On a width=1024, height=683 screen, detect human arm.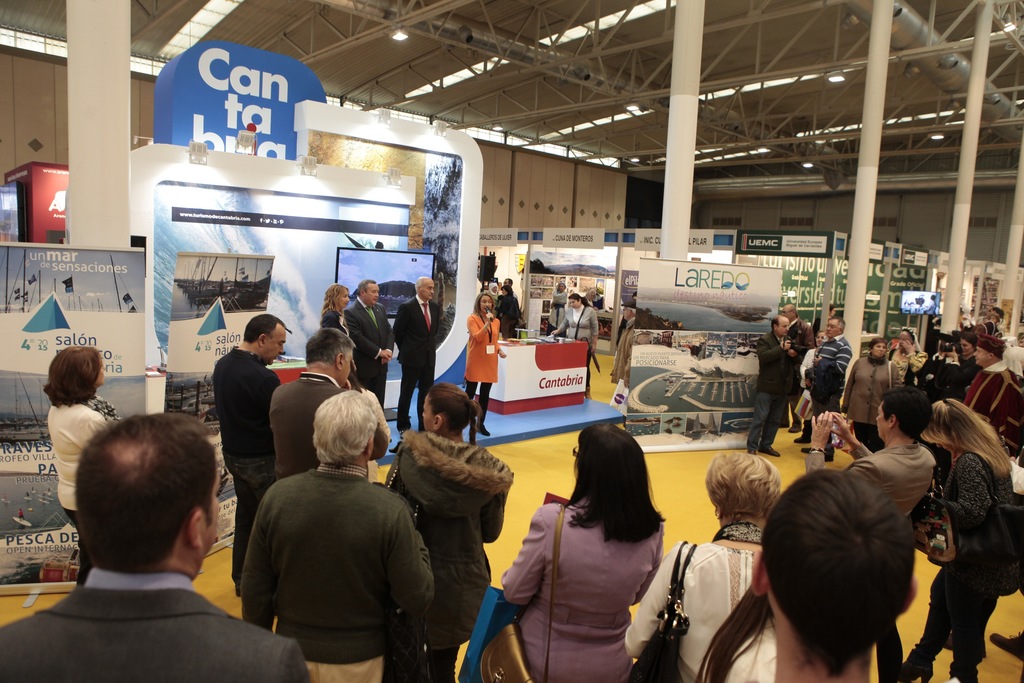
<bbox>899, 339, 929, 377</bbox>.
